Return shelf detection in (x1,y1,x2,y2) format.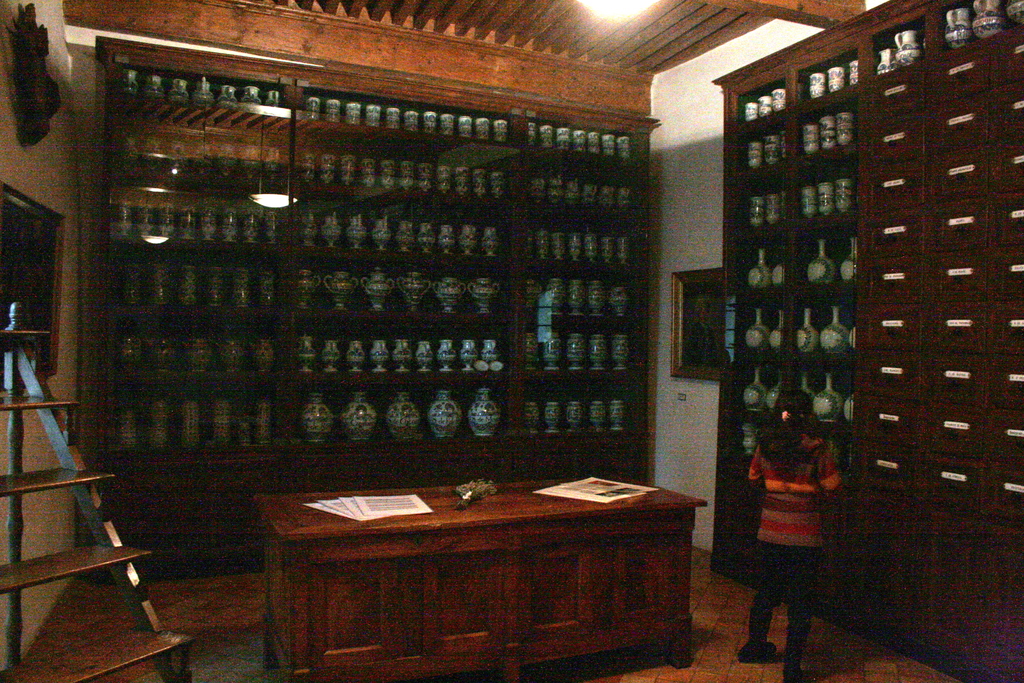
(863,0,1023,81).
